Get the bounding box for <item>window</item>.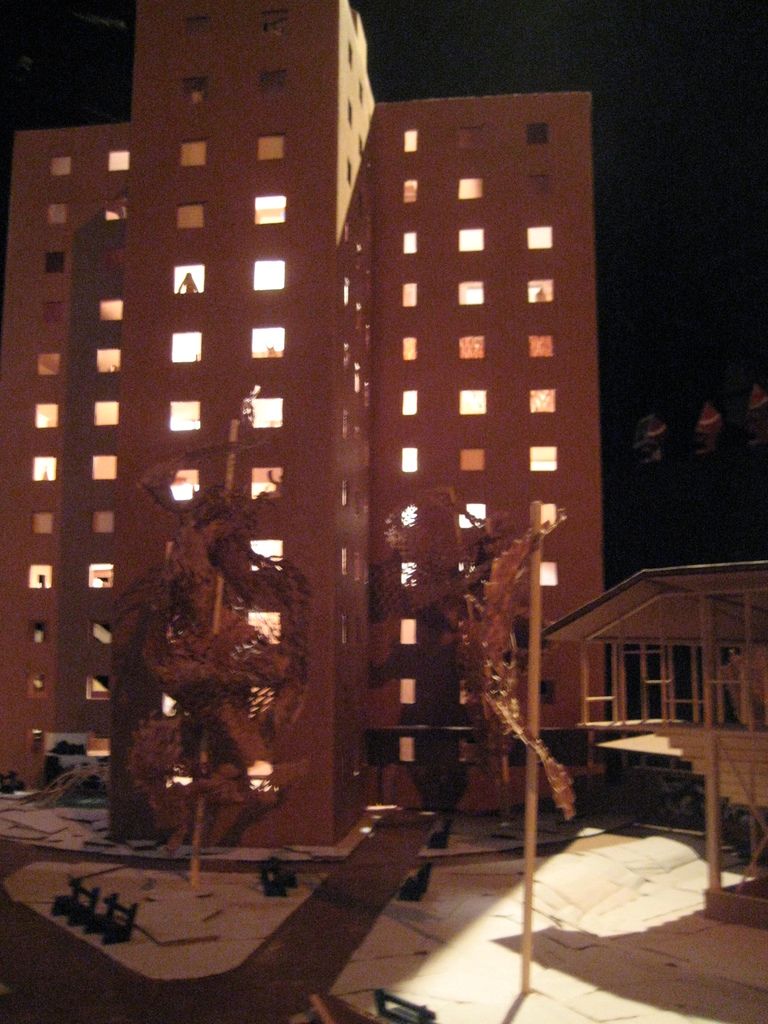
397,679,413,705.
